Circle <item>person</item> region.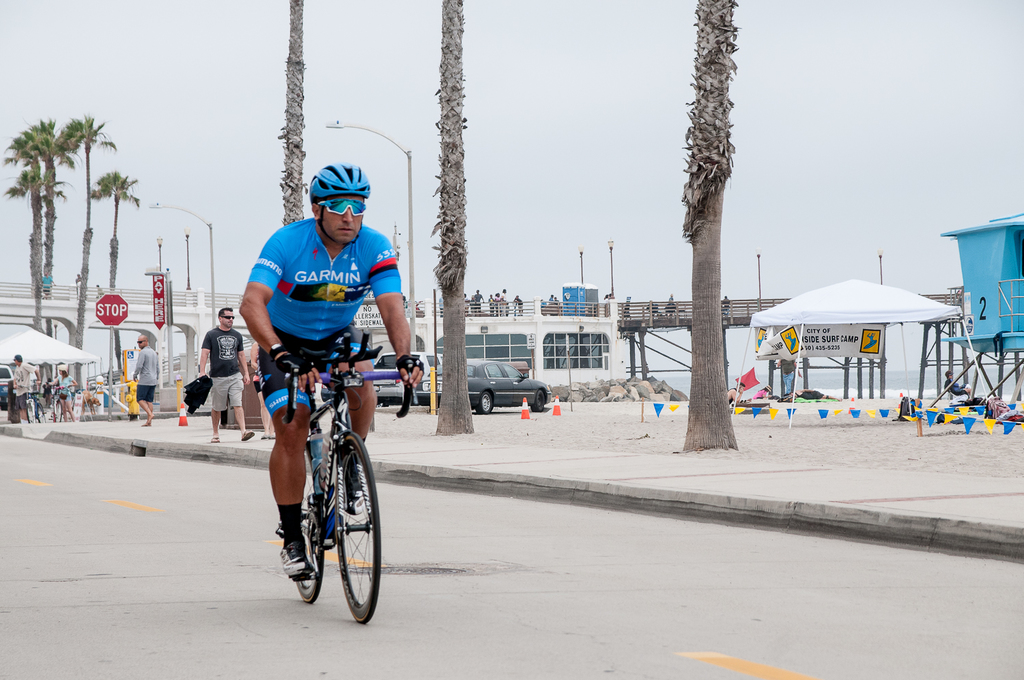
Region: (x1=236, y1=160, x2=429, y2=589).
